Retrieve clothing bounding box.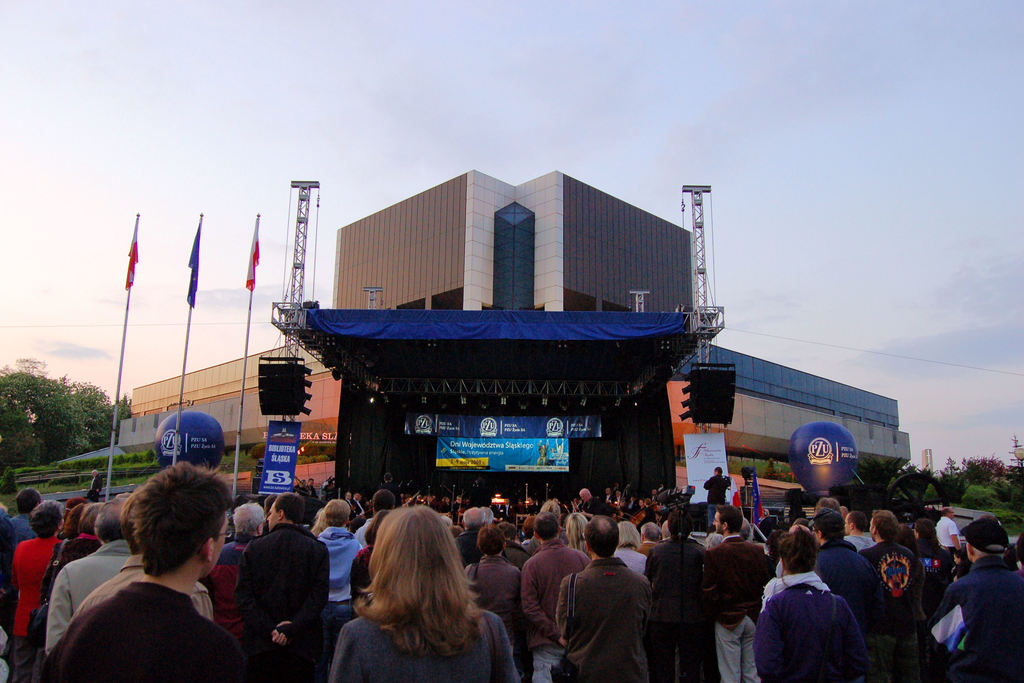
Bounding box: [left=929, top=555, right=1023, bottom=682].
